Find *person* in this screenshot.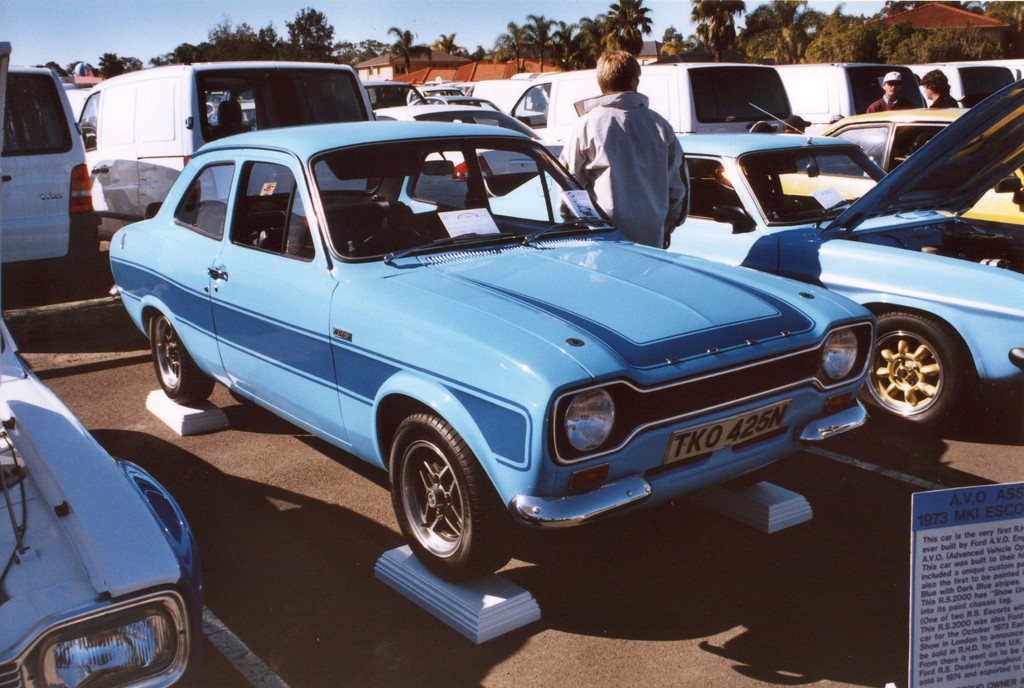
The bounding box for *person* is box=[569, 54, 689, 249].
